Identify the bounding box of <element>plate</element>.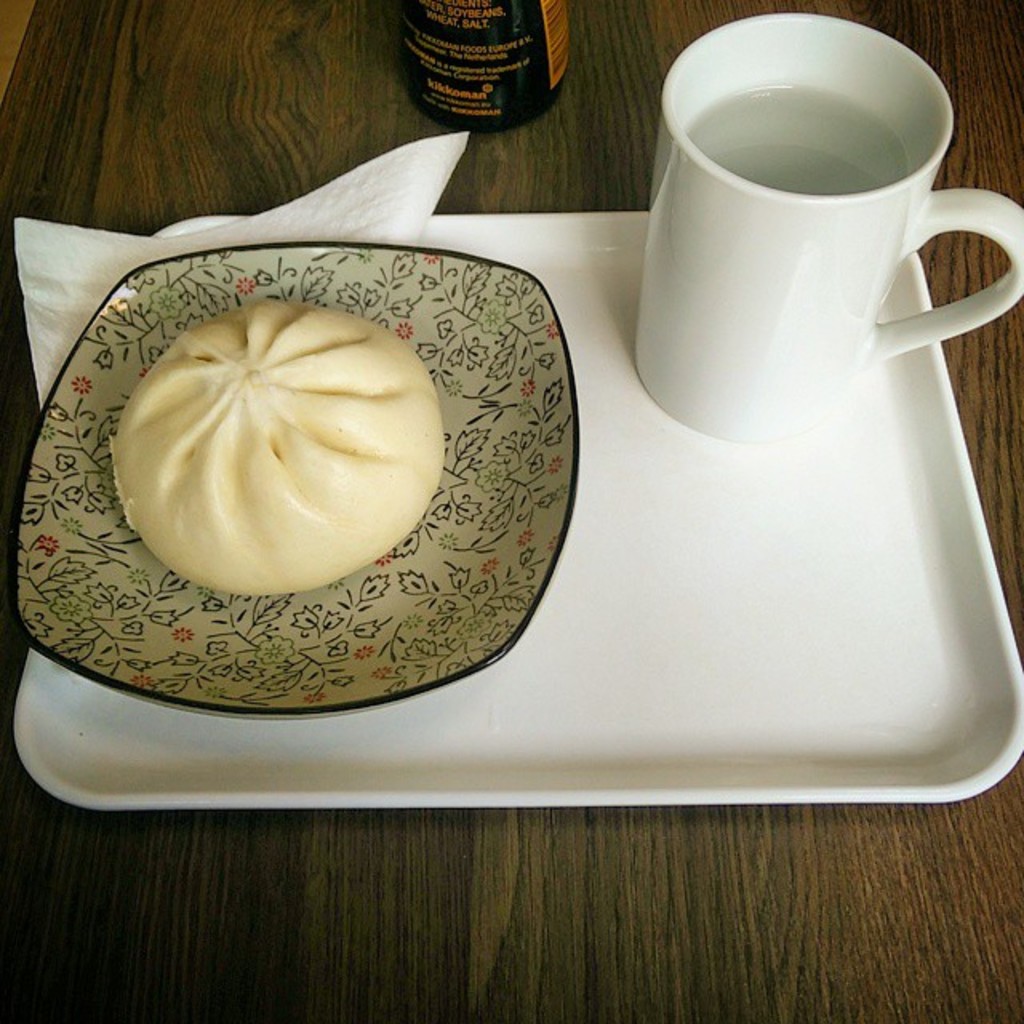
<region>30, 130, 1002, 814</region>.
